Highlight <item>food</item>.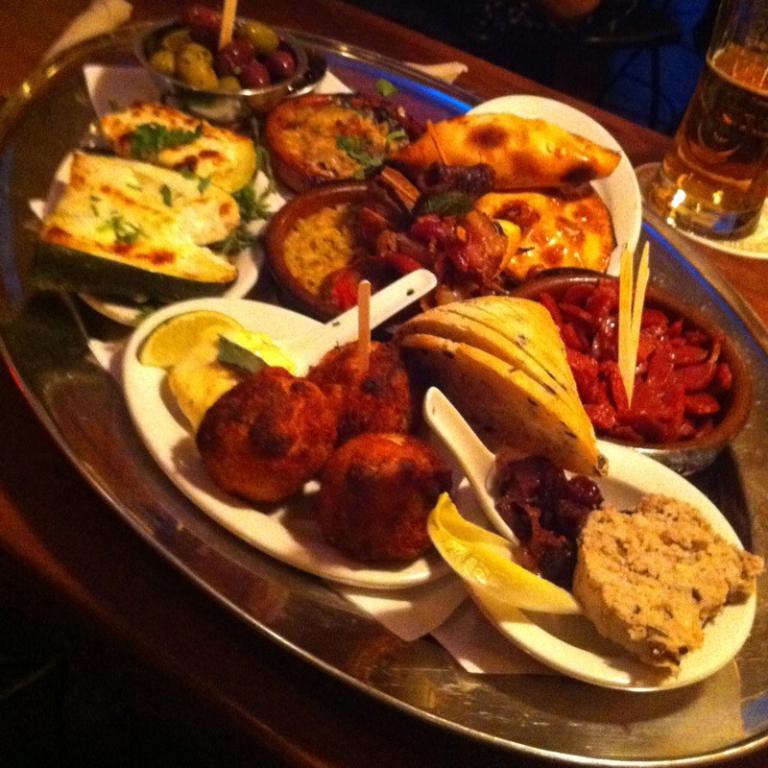
Highlighted region: BBox(137, 307, 242, 372).
